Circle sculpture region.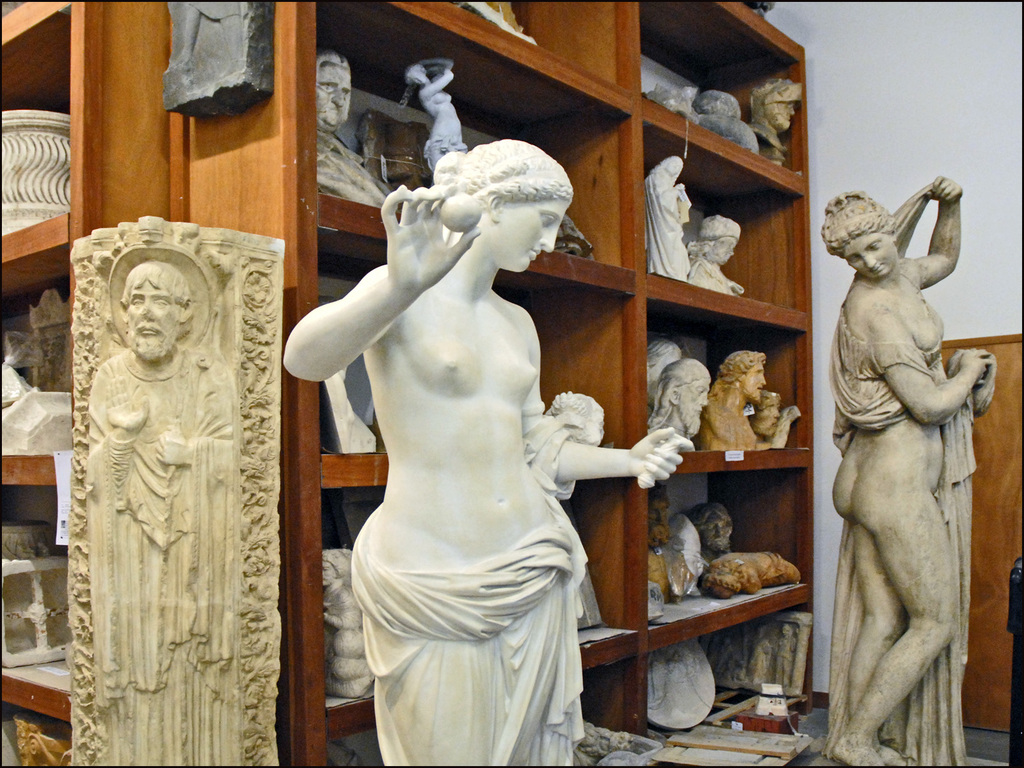
Region: (83,261,252,767).
